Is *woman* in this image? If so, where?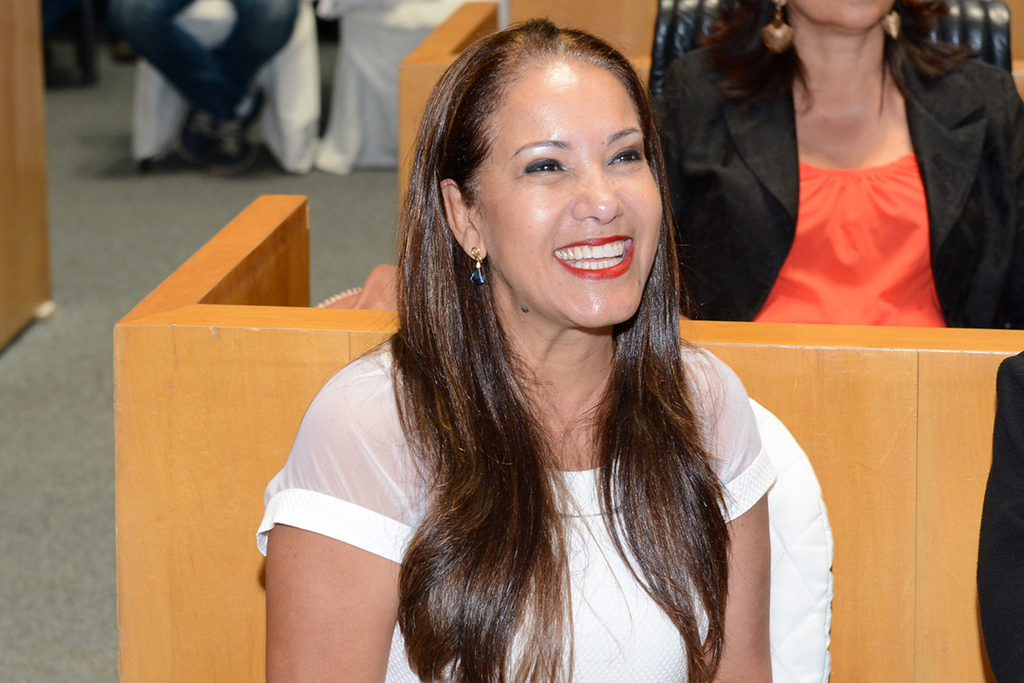
Yes, at left=277, top=2, right=798, bottom=671.
